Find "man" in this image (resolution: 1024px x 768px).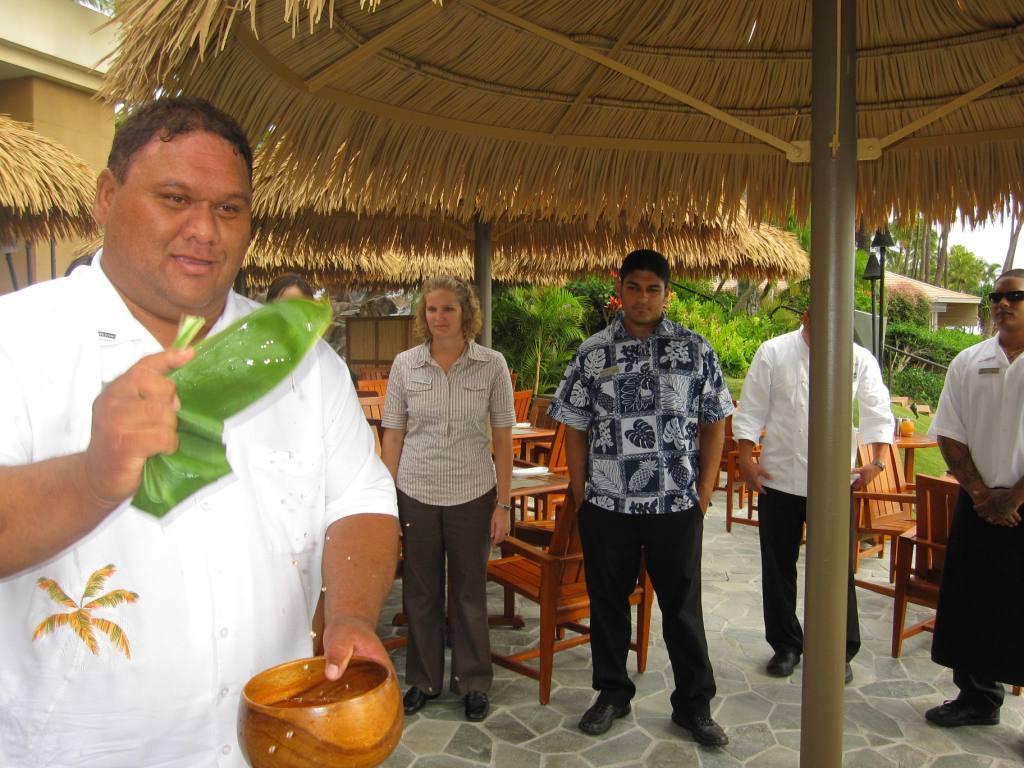
left=0, top=93, right=402, bottom=767.
